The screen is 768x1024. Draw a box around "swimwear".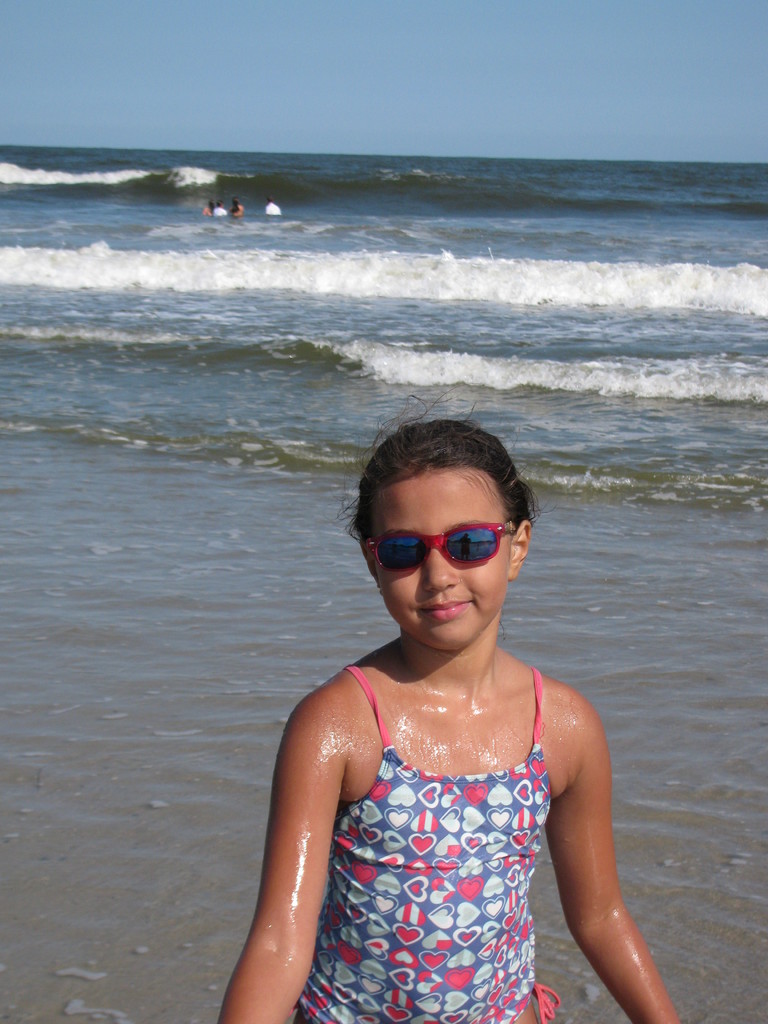
BBox(291, 669, 562, 1023).
